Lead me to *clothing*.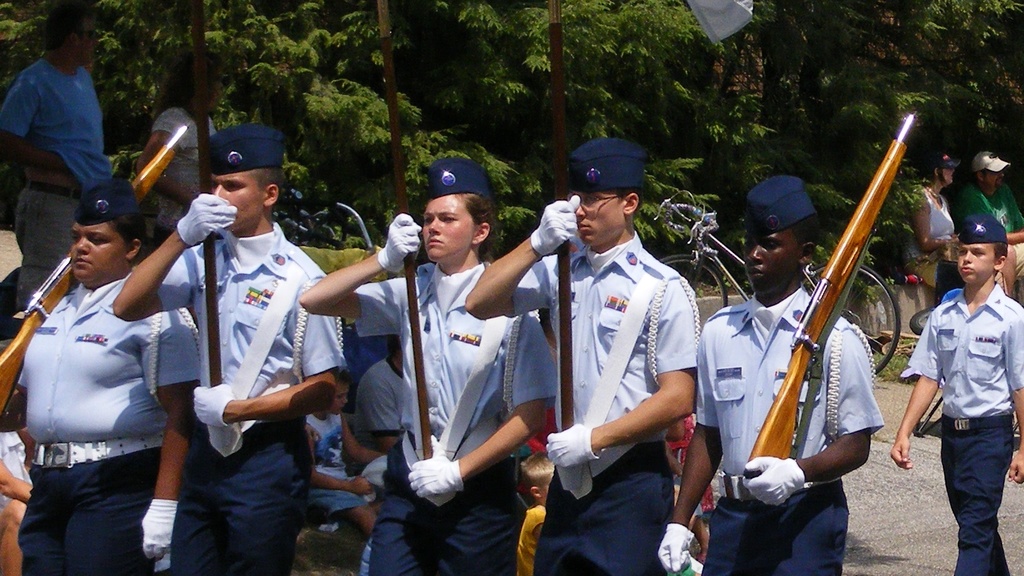
Lead to 904:283:1023:575.
